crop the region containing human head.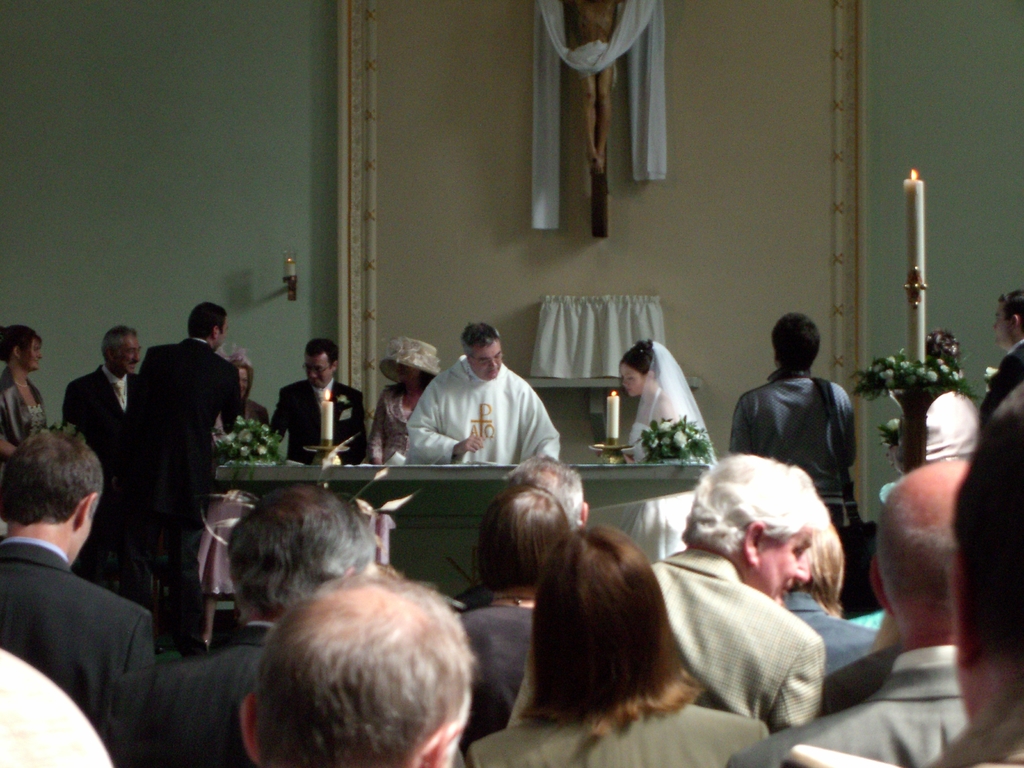
Crop region: 532/527/668/680.
